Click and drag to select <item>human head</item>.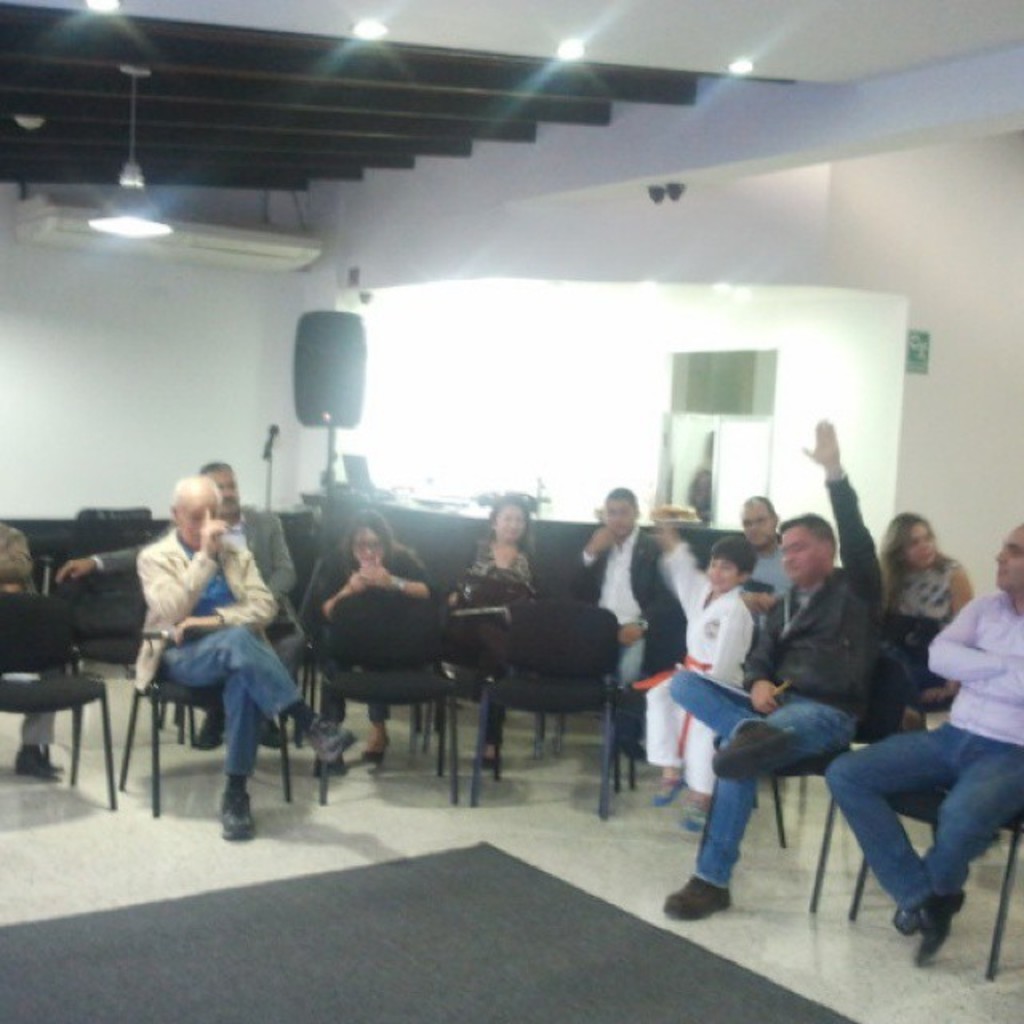
Selection: rect(776, 514, 835, 594).
